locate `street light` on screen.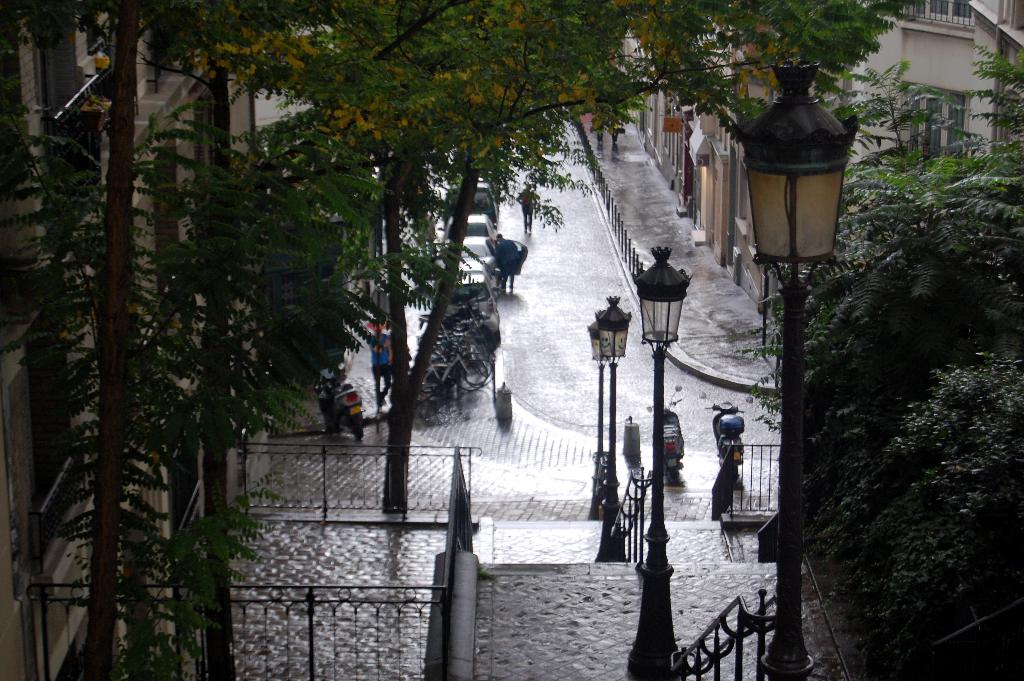
On screen at bbox=(594, 285, 636, 527).
